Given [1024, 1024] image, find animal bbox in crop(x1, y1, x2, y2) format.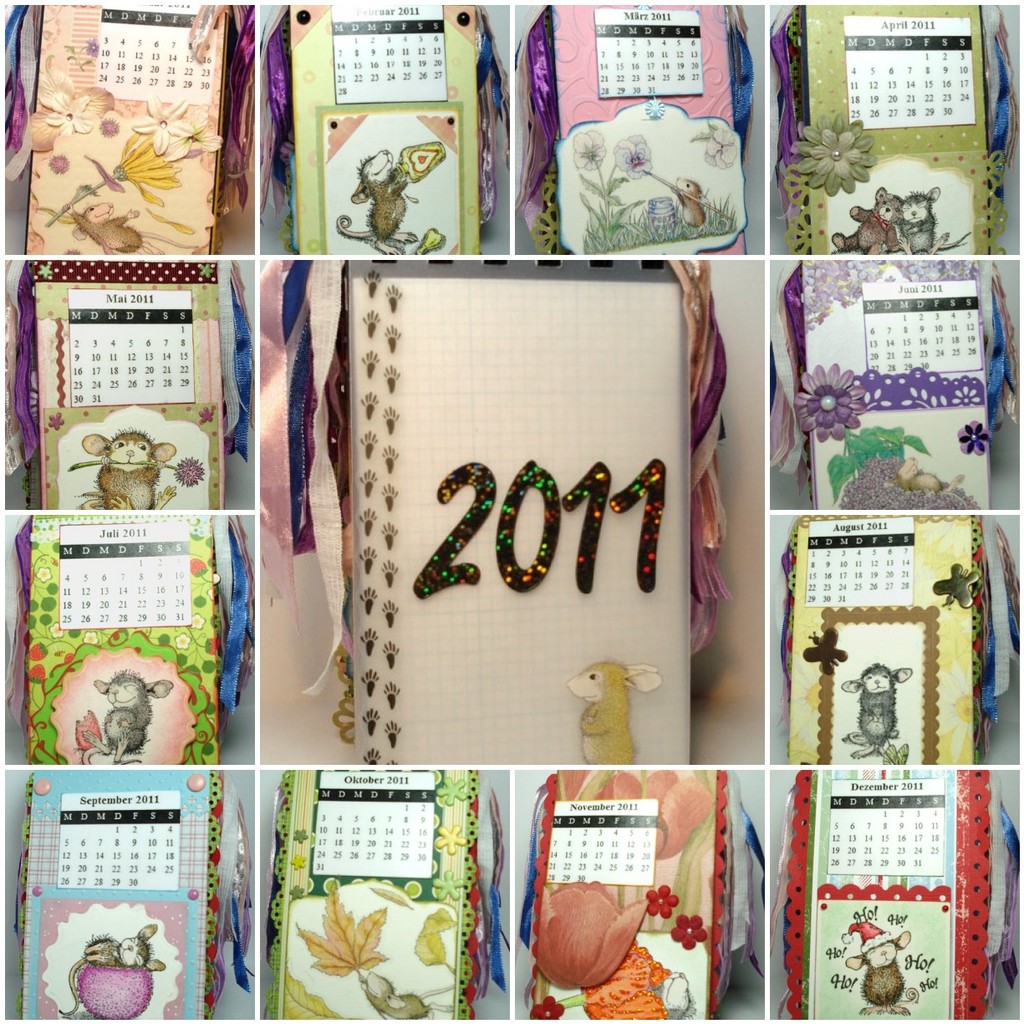
crop(643, 161, 706, 230).
